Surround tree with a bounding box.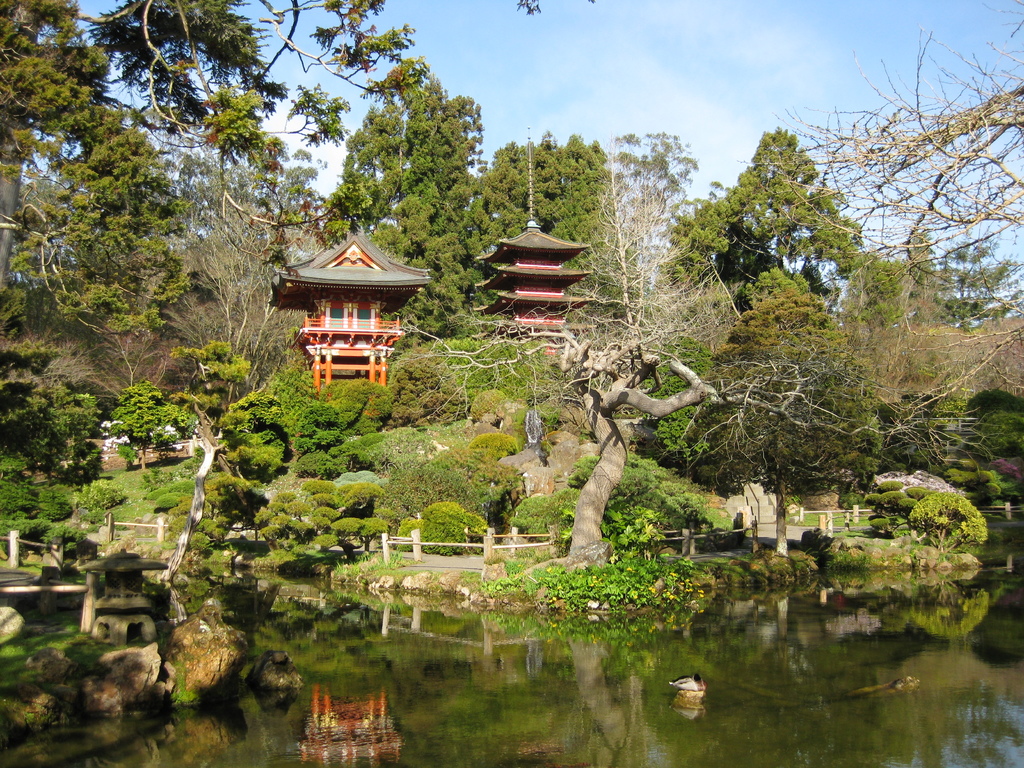
(x1=248, y1=478, x2=383, y2=561).
